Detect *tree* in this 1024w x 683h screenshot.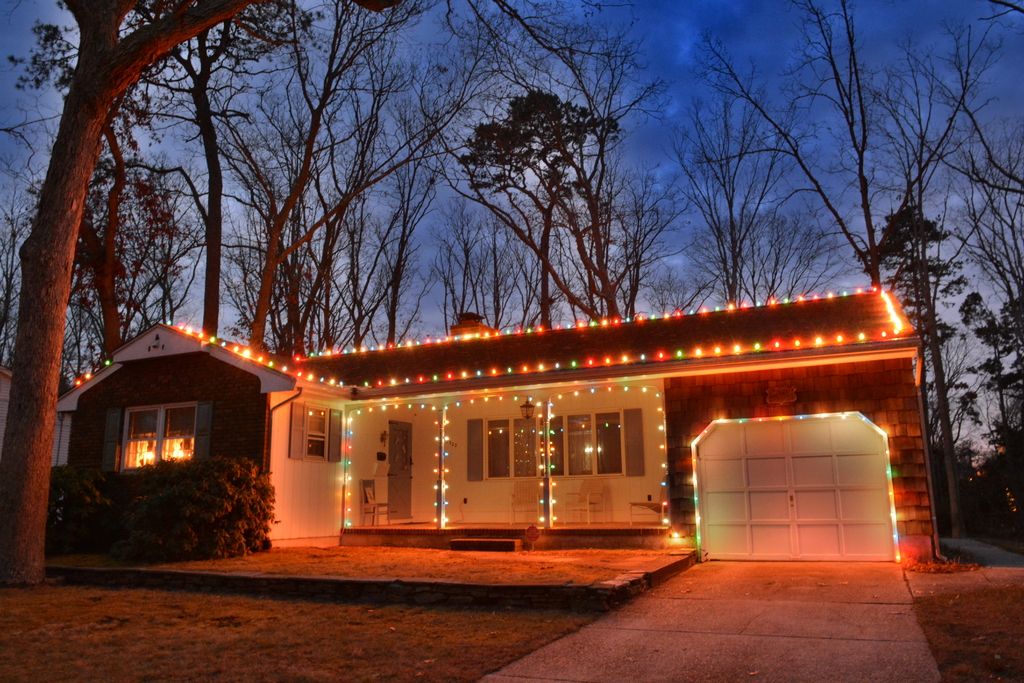
Detection: locate(835, 39, 1018, 229).
